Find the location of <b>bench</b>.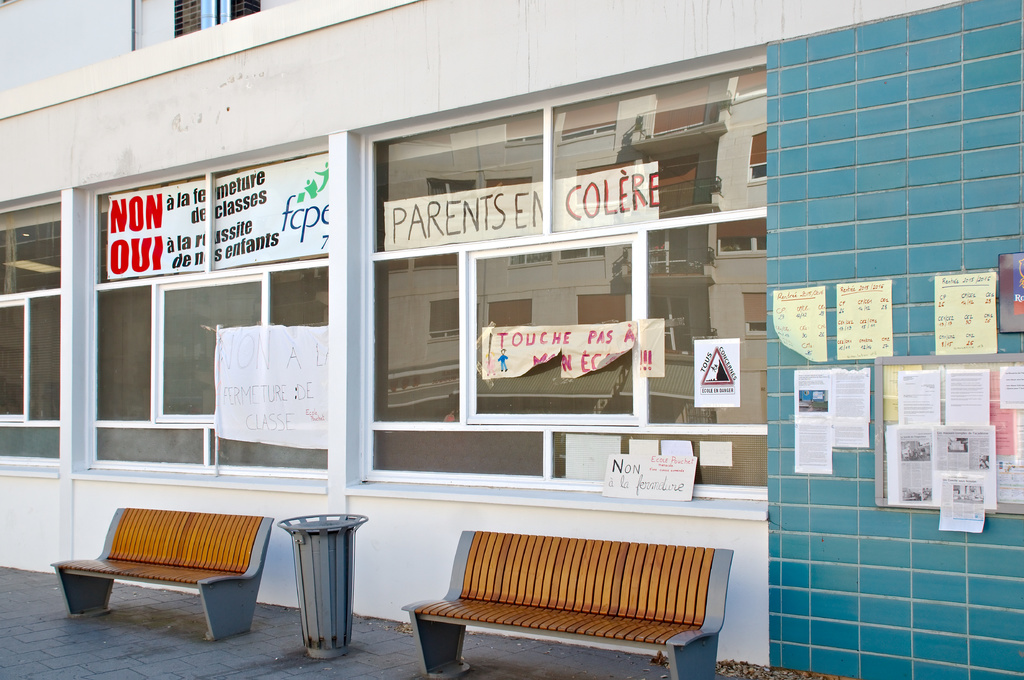
Location: (x1=414, y1=531, x2=740, y2=679).
